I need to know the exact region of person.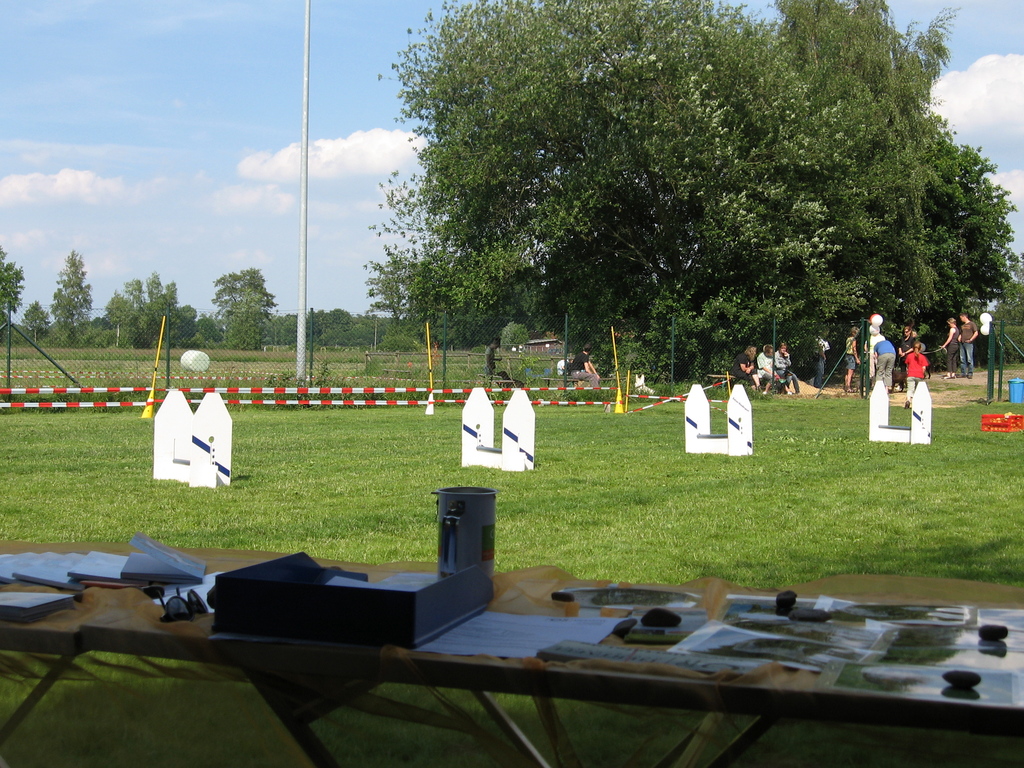
Region: BBox(864, 335, 894, 392).
